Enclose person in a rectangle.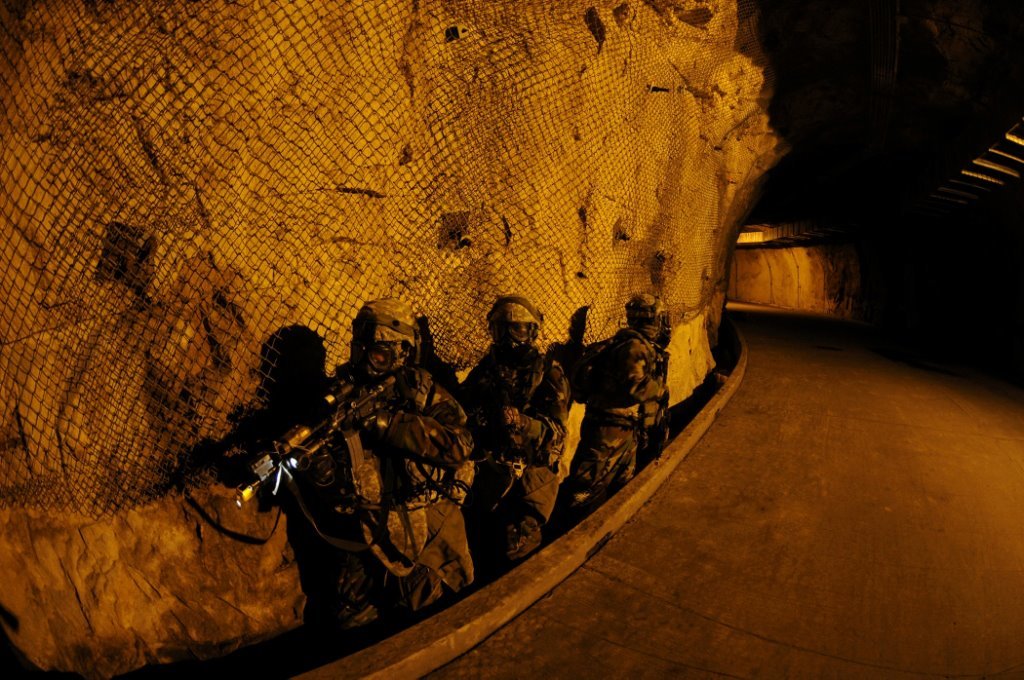
bbox=(590, 287, 673, 498).
